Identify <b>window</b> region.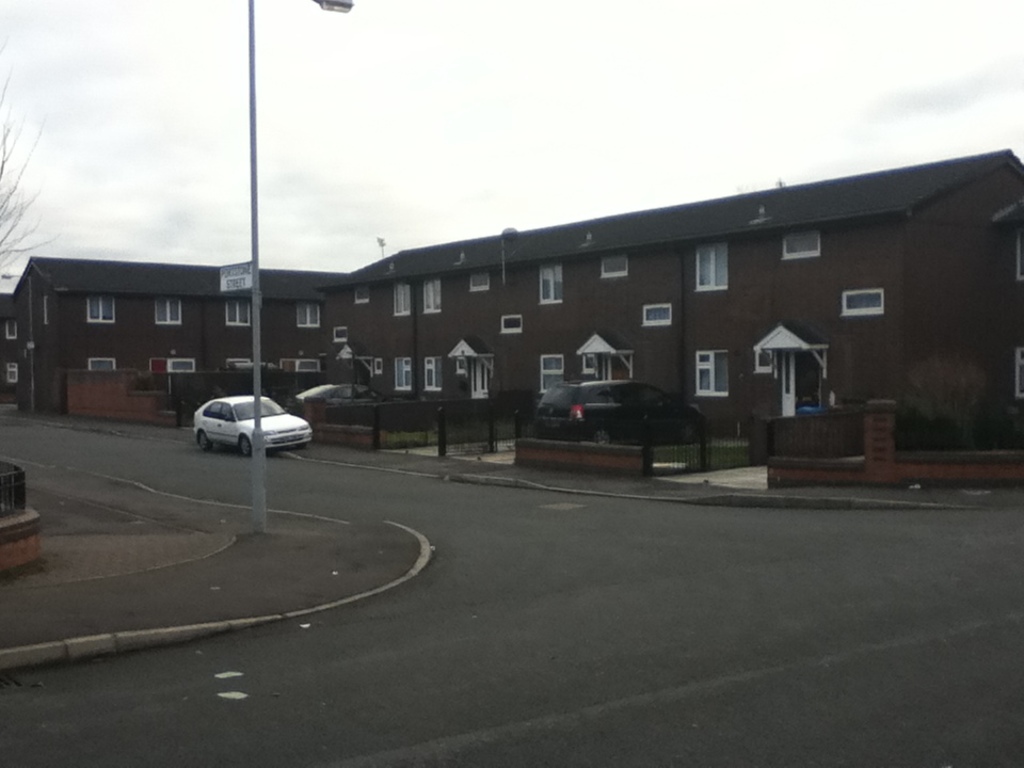
Region: crop(222, 297, 252, 330).
